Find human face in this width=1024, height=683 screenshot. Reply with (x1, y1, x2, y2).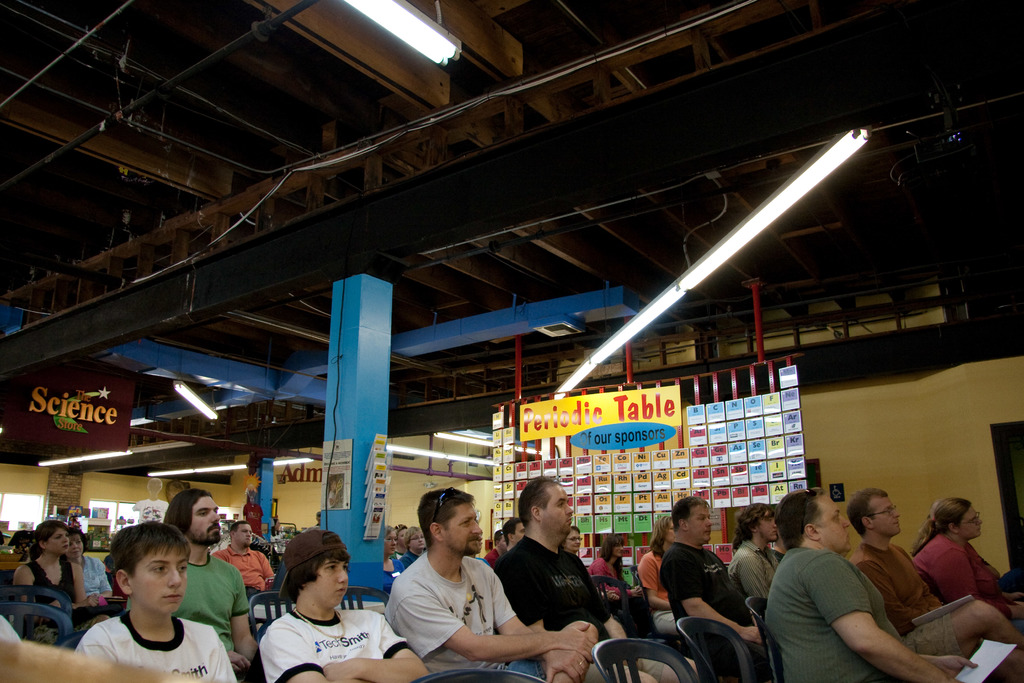
(959, 508, 983, 543).
